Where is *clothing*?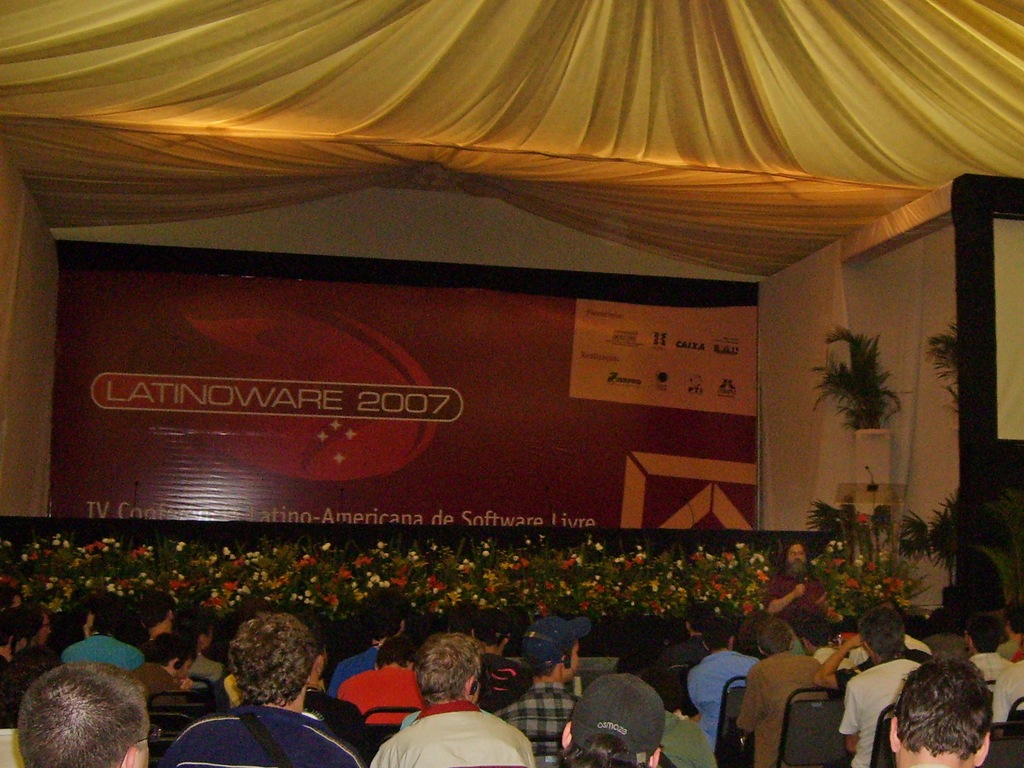
left=339, top=664, right=420, bottom=721.
